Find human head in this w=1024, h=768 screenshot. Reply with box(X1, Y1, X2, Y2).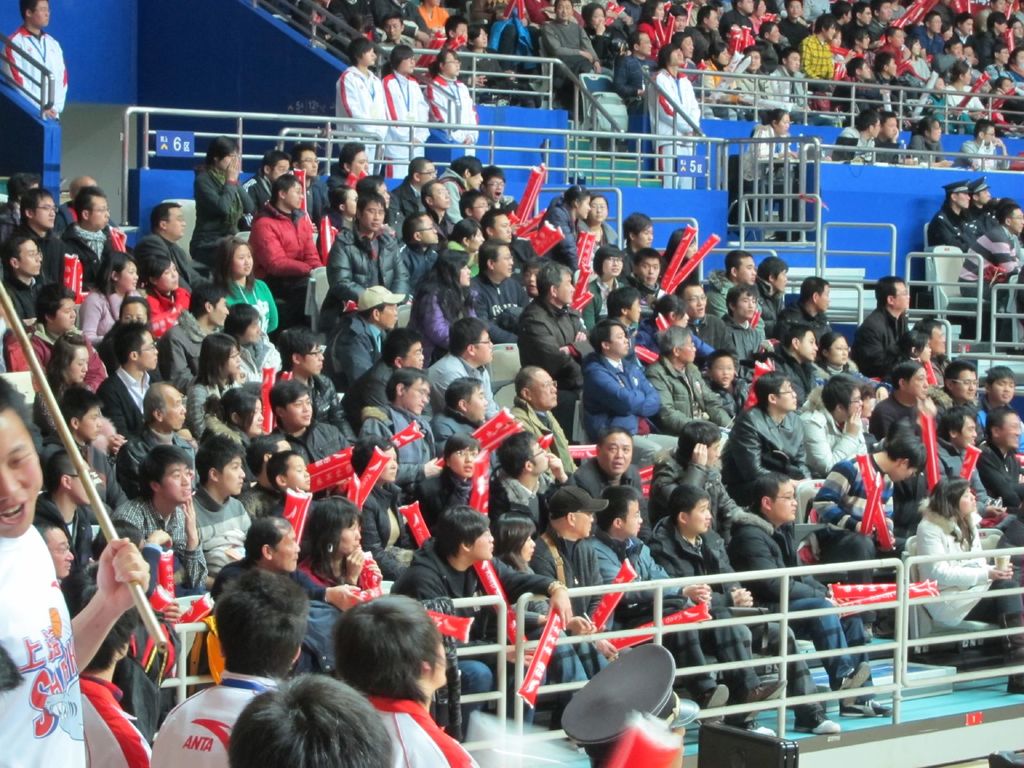
box(944, 362, 977, 405).
